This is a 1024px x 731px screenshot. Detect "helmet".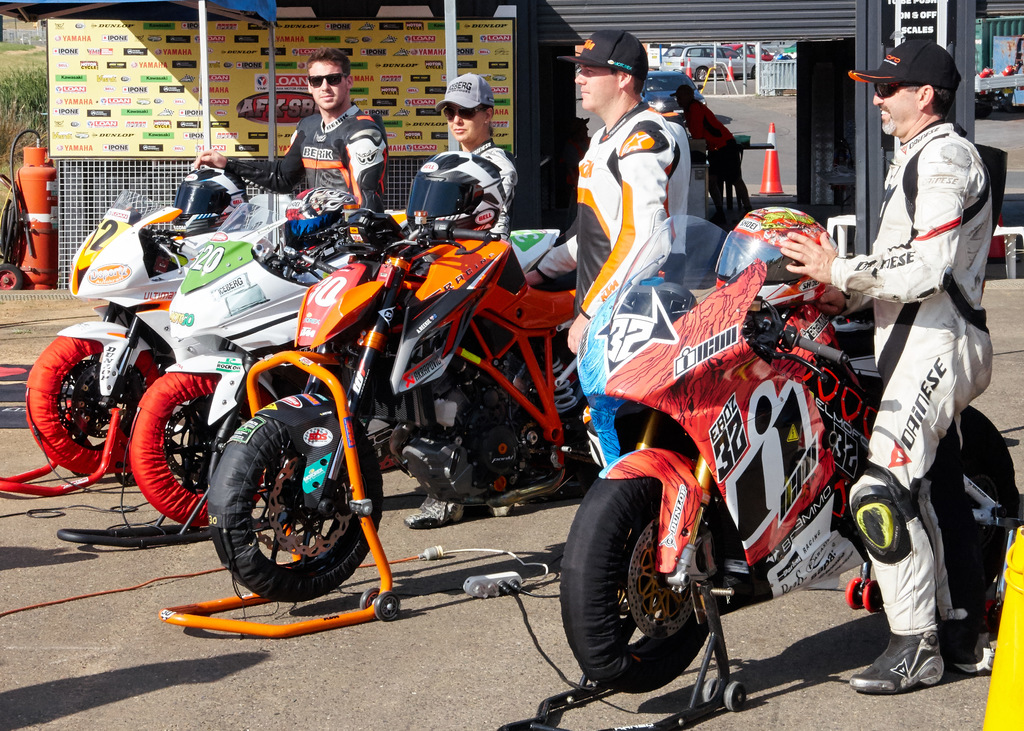
x1=168, y1=163, x2=254, y2=228.
